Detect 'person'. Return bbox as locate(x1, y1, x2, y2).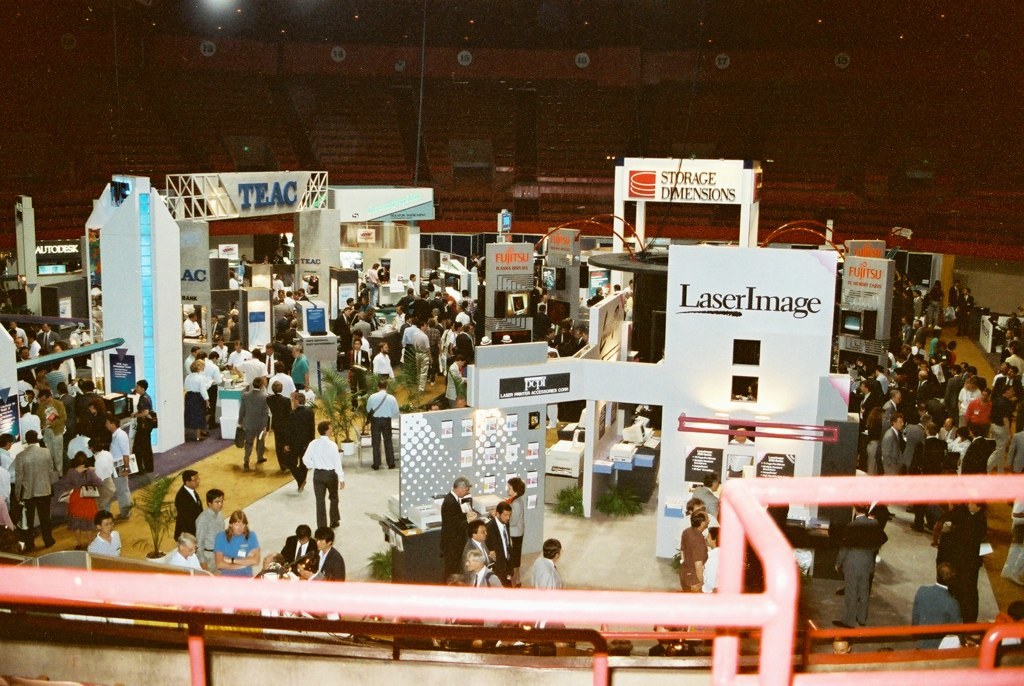
locate(301, 422, 346, 528).
